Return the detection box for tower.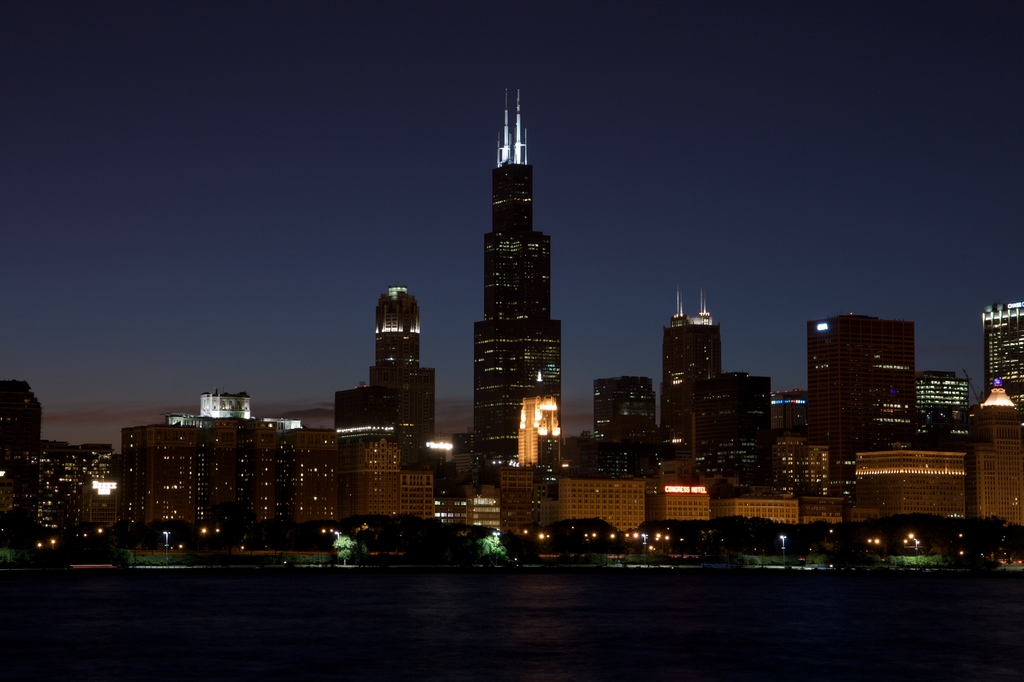
{"left": 452, "top": 73, "right": 577, "bottom": 460}.
